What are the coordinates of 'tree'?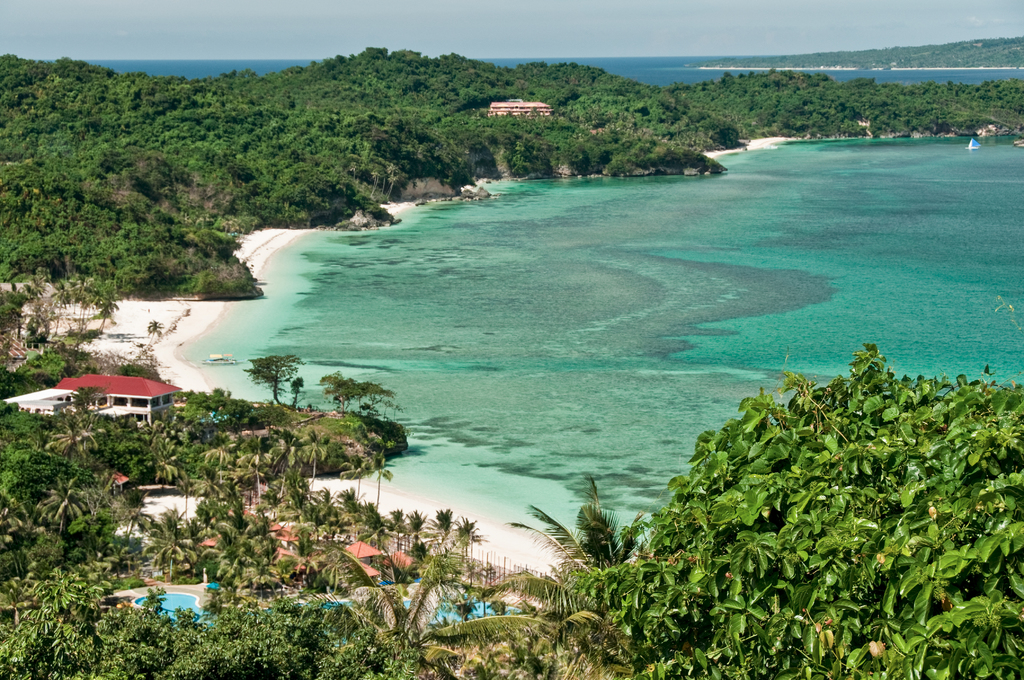
53 276 69 345.
